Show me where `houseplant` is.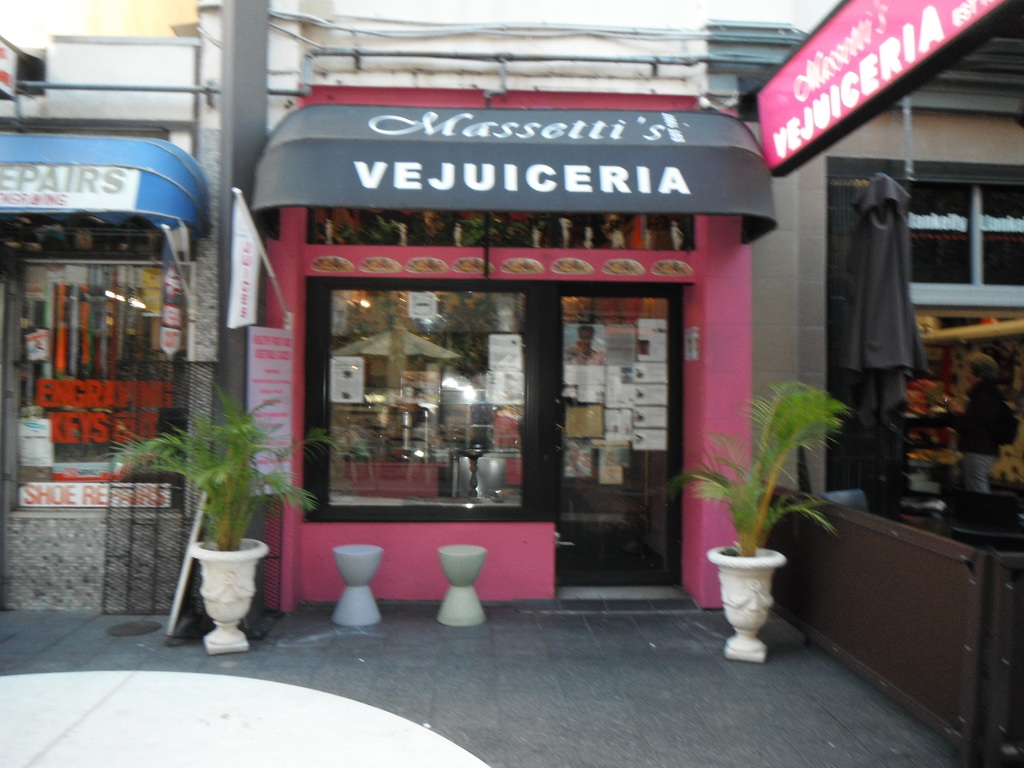
`houseplant` is at left=664, top=376, right=857, bottom=659.
